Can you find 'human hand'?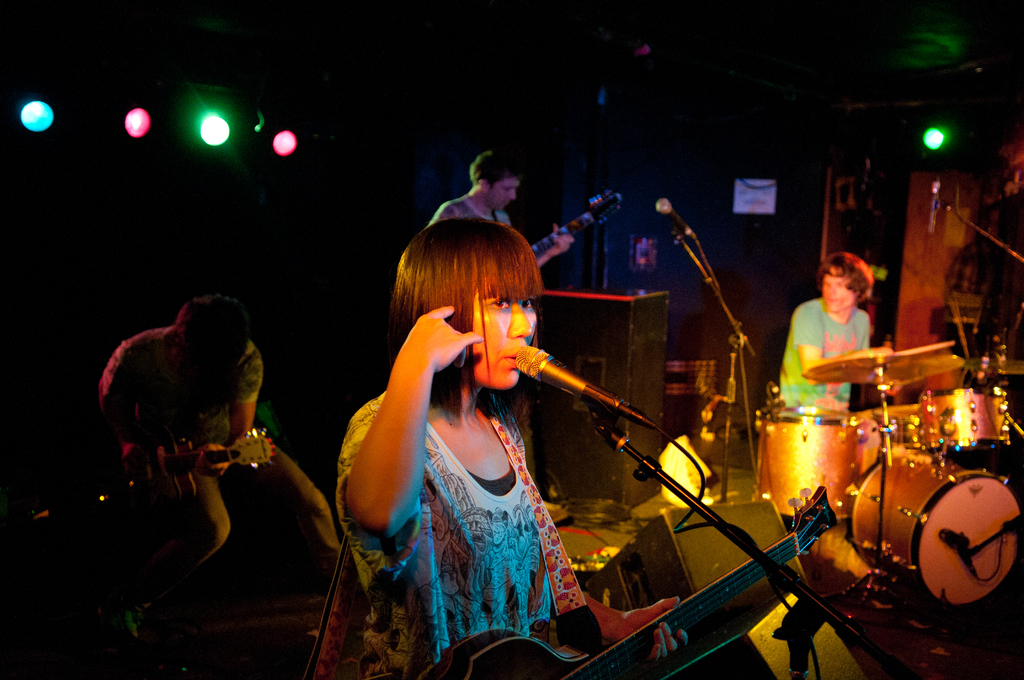
Yes, bounding box: rect(614, 593, 691, 665).
